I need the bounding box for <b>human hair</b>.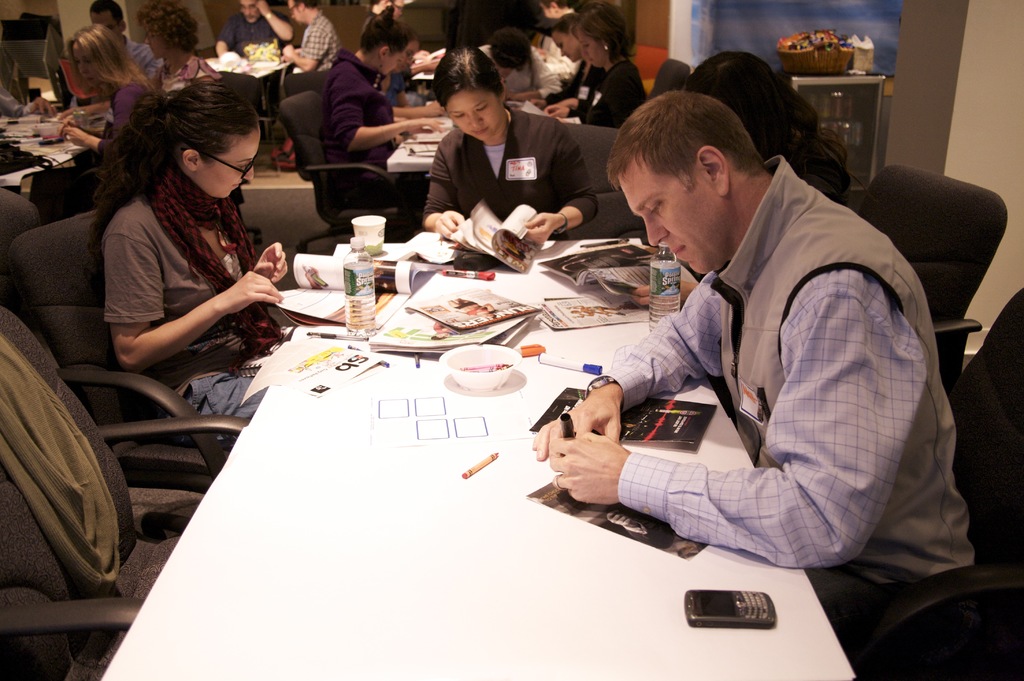
Here it is: [left=555, top=12, right=580, bottom=40].
